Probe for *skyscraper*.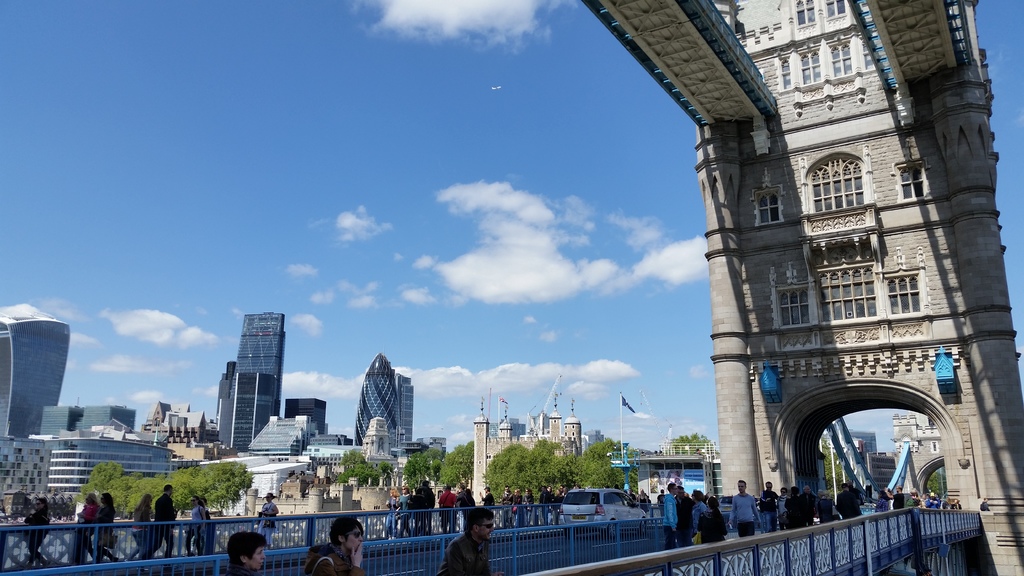
Probe result: select_region(397, 372, 413, 449).
